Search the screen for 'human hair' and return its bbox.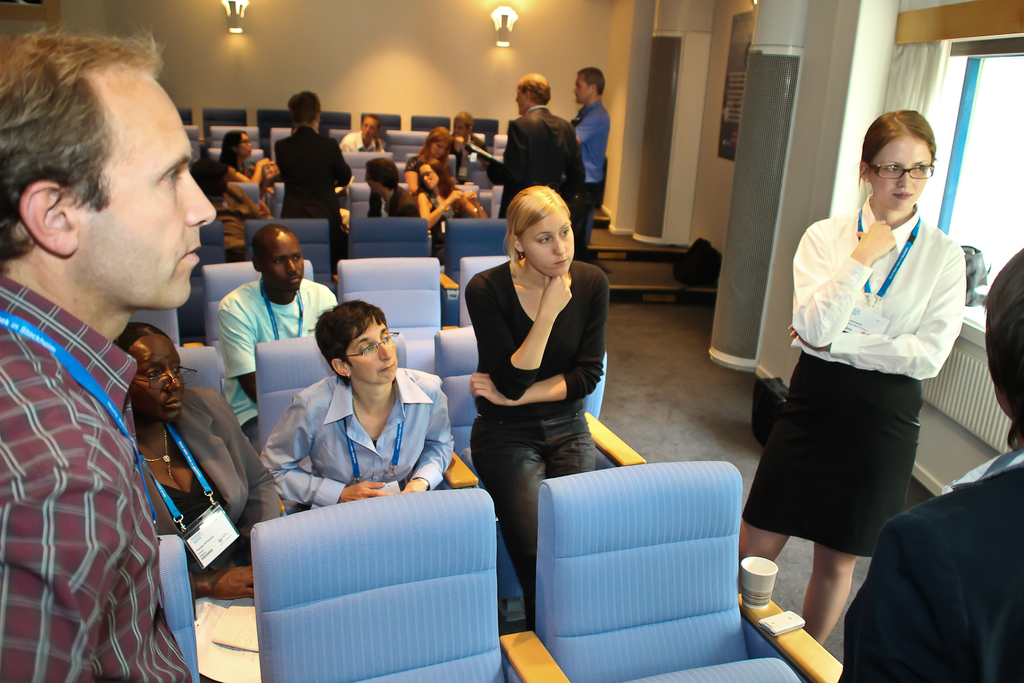
Found: locate(450, 109, 471, 126).
